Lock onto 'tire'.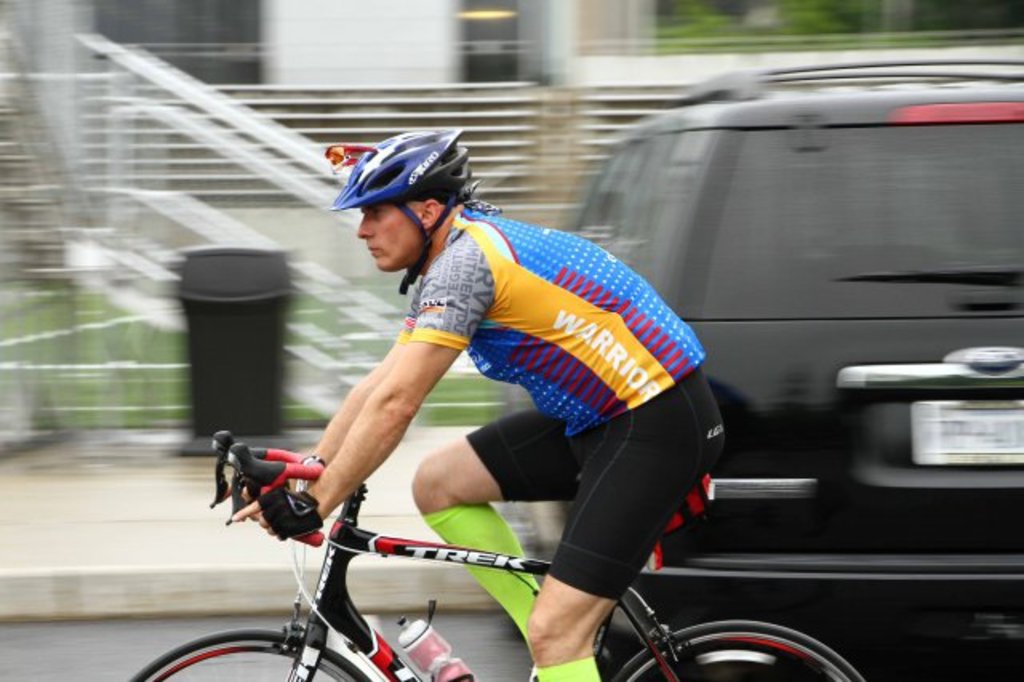
Locked: 130 631 373 680.
